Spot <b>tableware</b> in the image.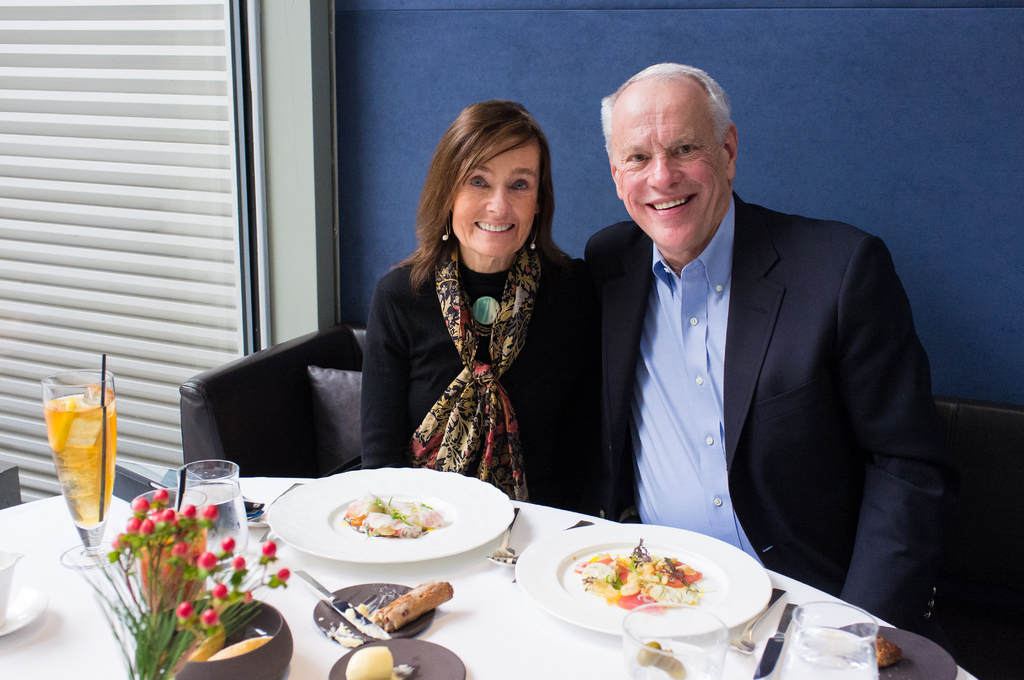
<b>tableware</b> found at 509 520 768 634.
